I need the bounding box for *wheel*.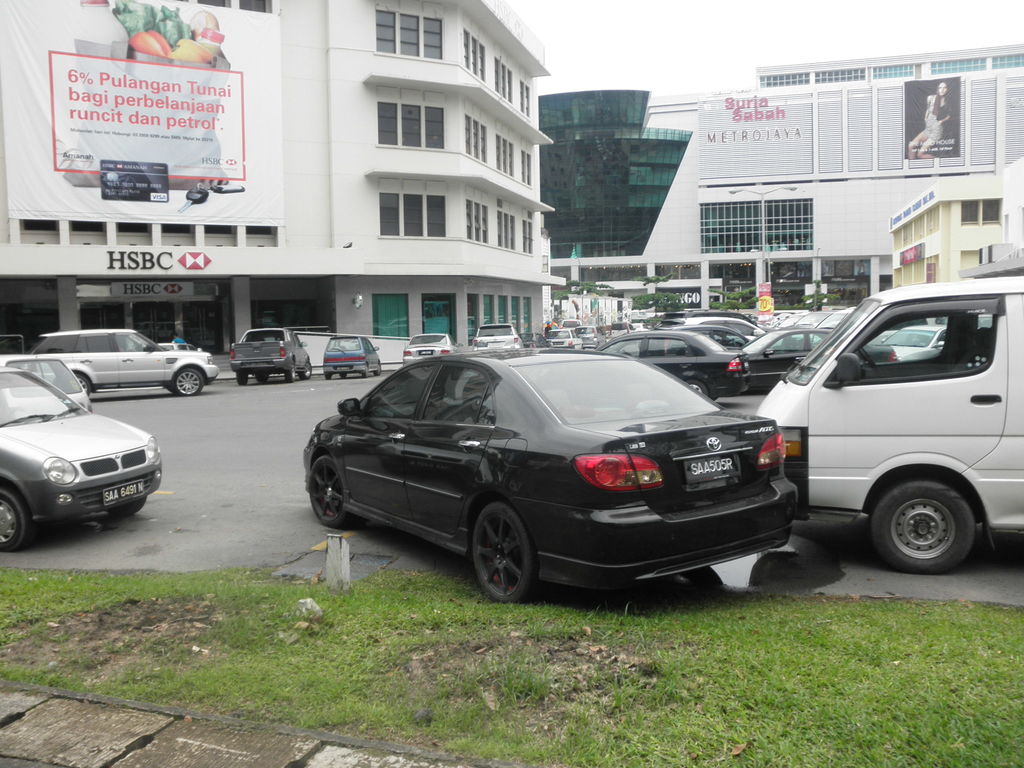
Here it is: 66 374 87 396.
